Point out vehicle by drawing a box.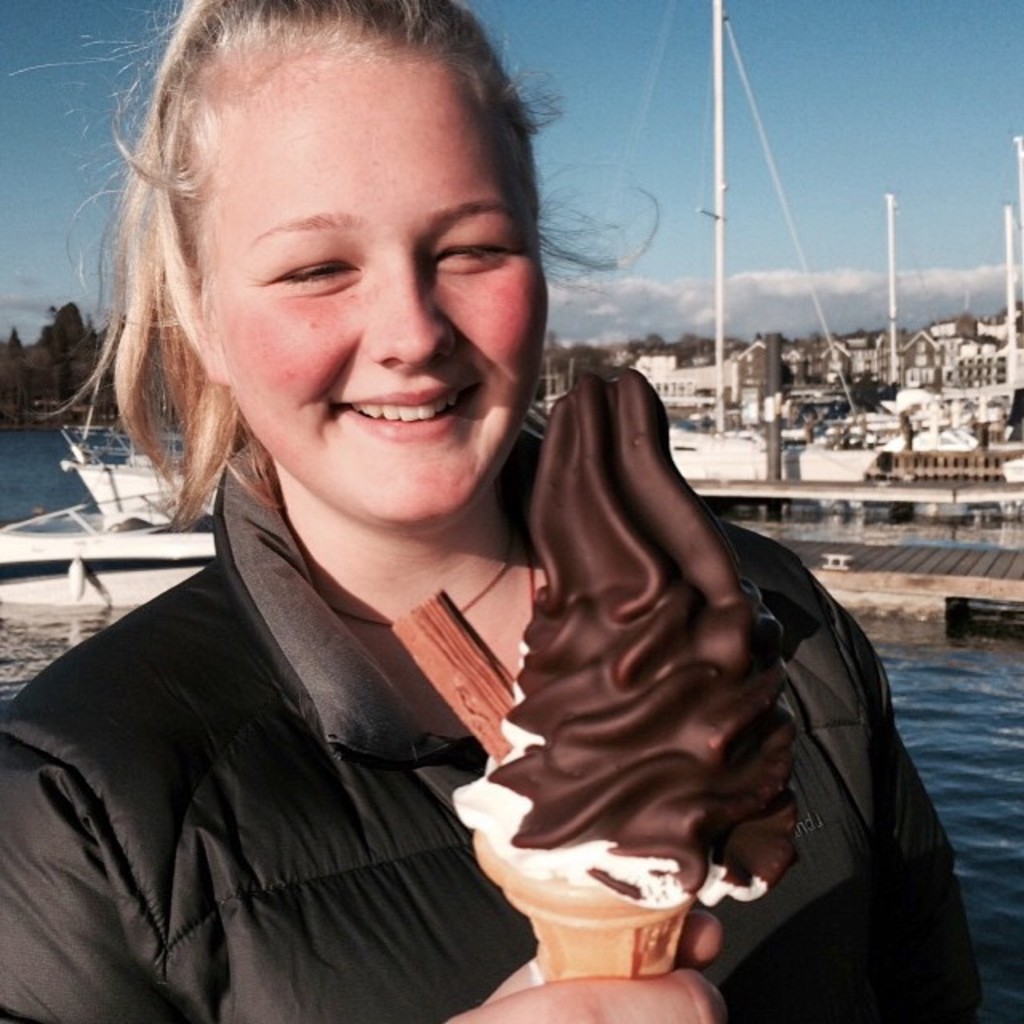
[x1=54, y1=426, x2=219, y2=520].
